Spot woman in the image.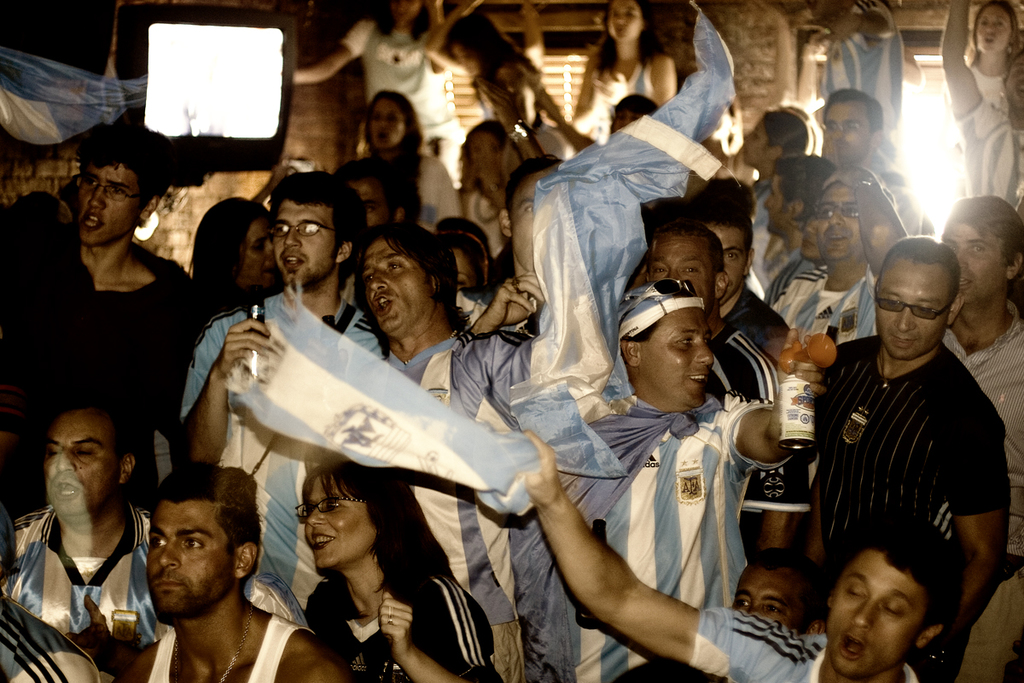
woman found at rect(568, 0, 677, 143).
